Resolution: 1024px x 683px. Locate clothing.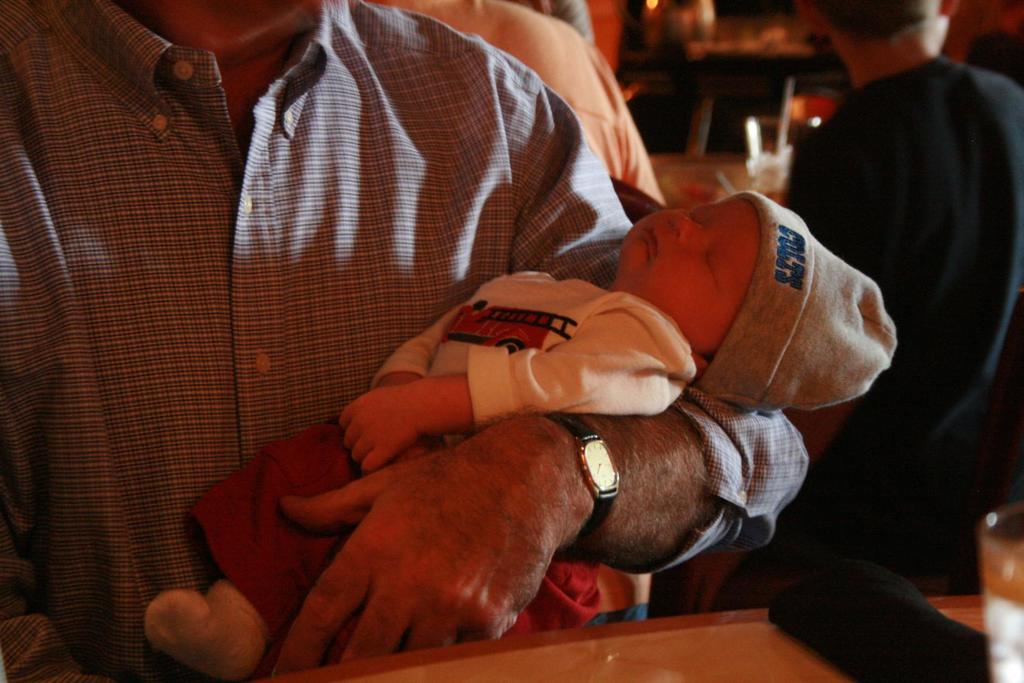
x1=378, y1=0, x2=662, y2=206.
